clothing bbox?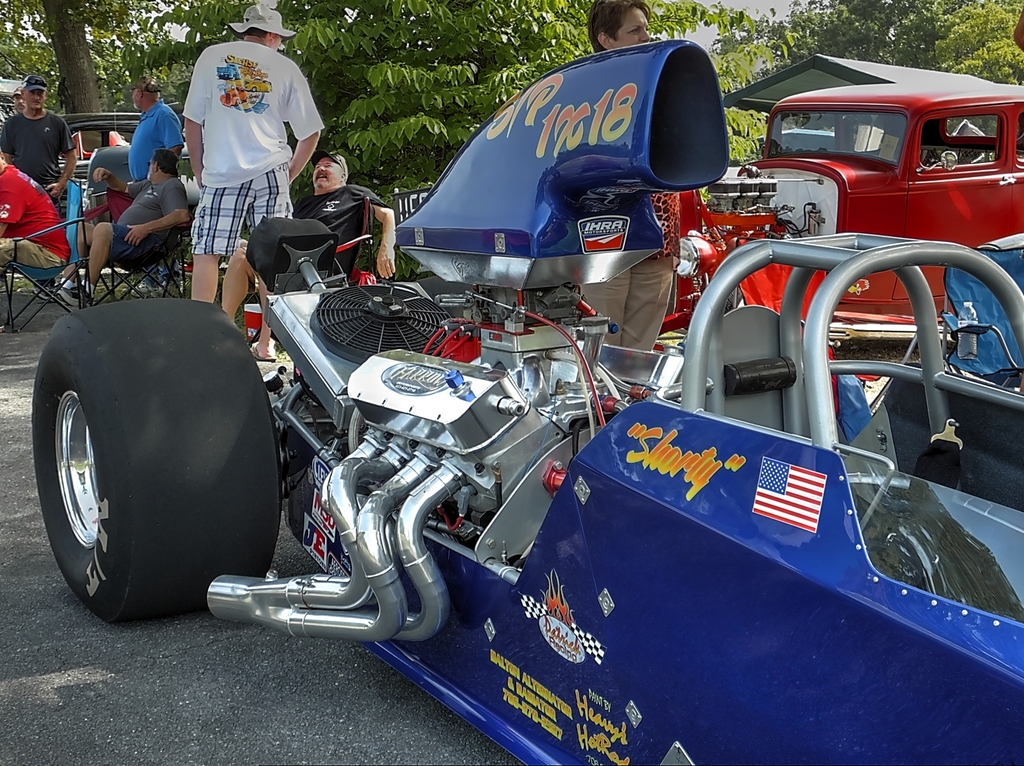
locate(61, 149, 89, 249)
